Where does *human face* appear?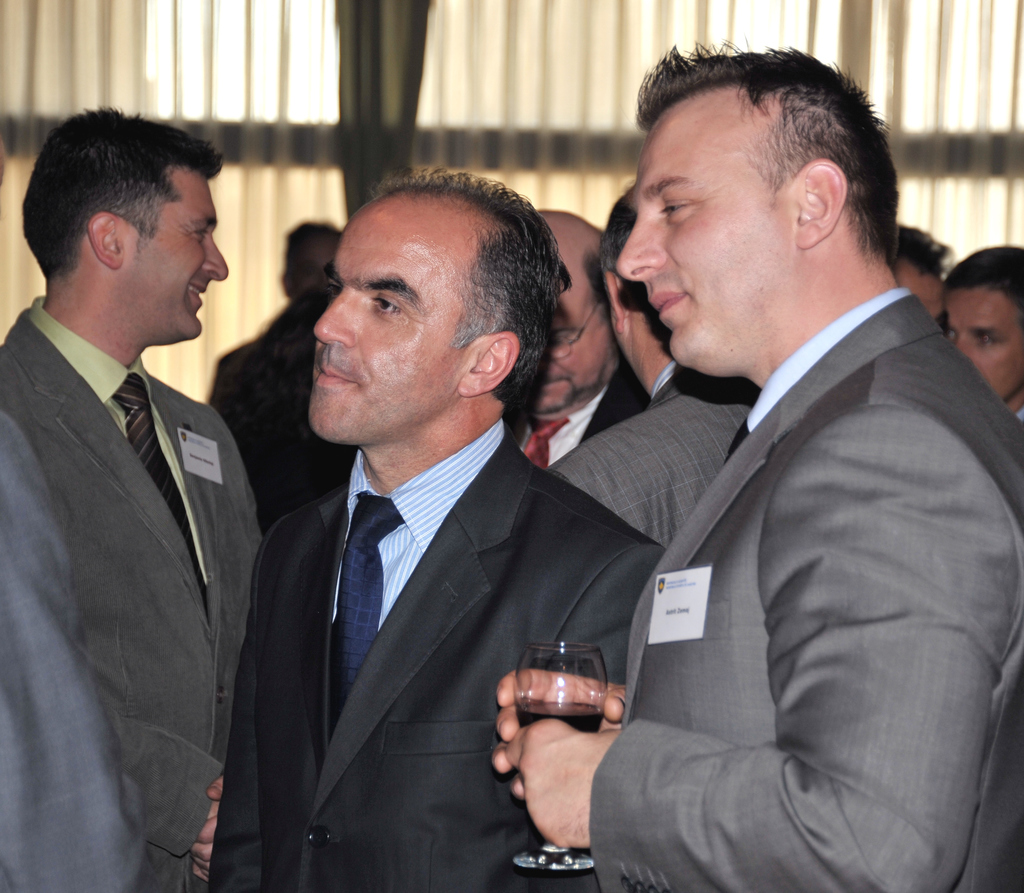
Appears at 131 164 230 345.
